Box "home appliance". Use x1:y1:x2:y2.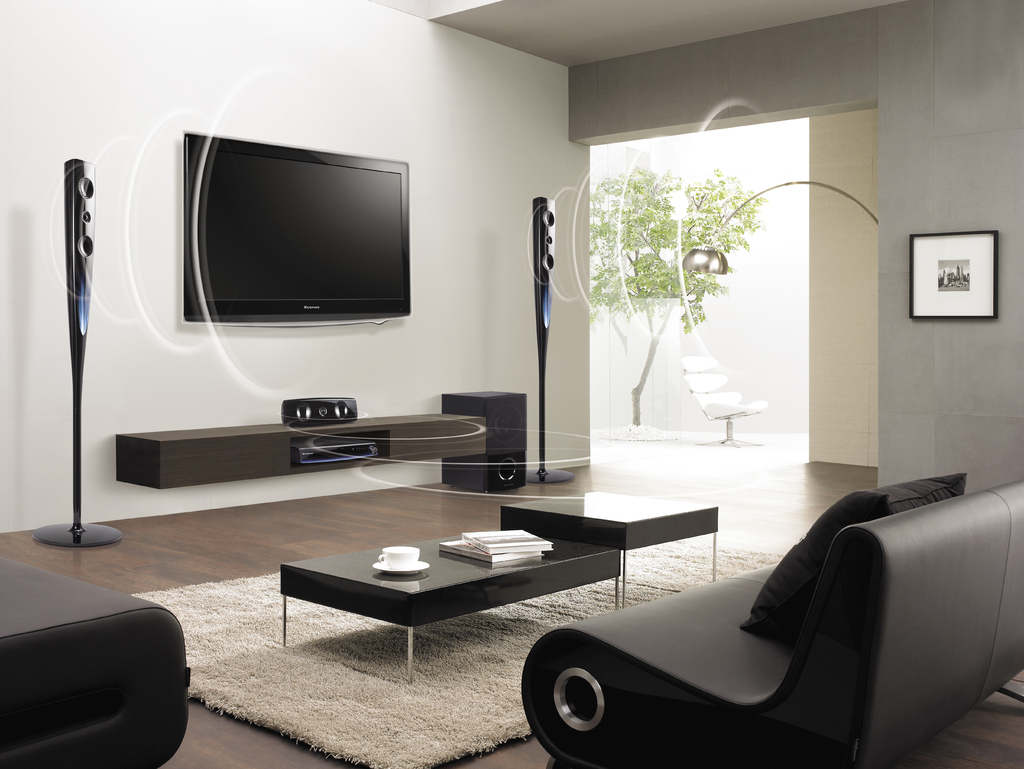
294:429:380:467.
